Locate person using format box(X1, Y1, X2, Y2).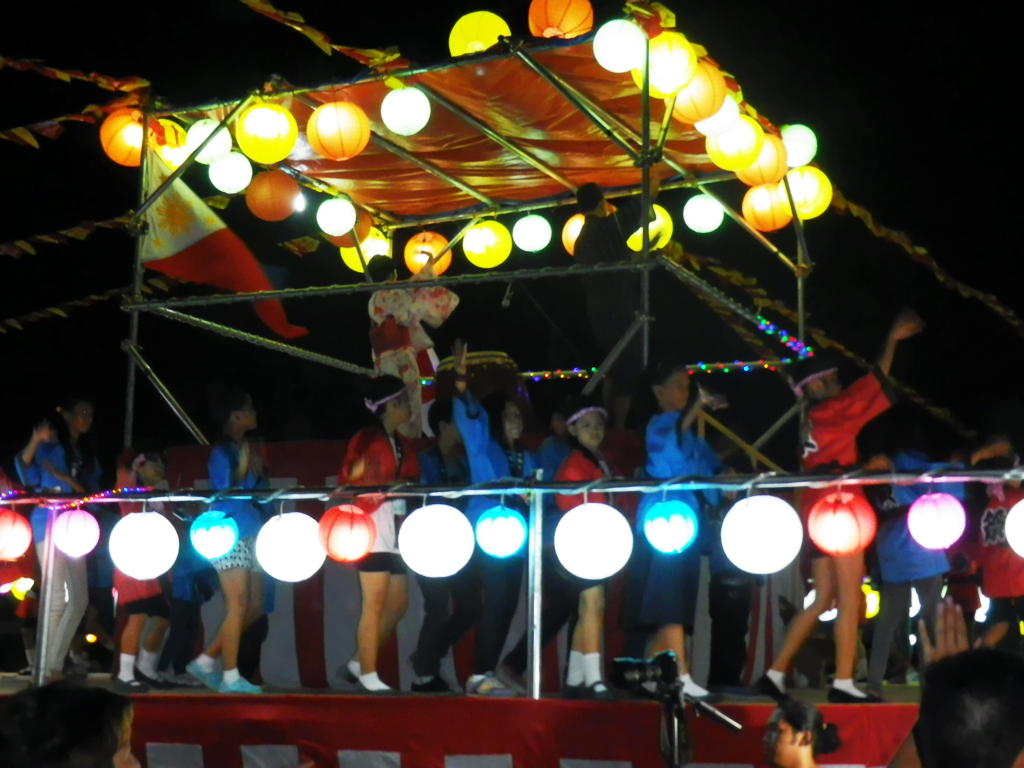
box(29, 392, 86, 692).
